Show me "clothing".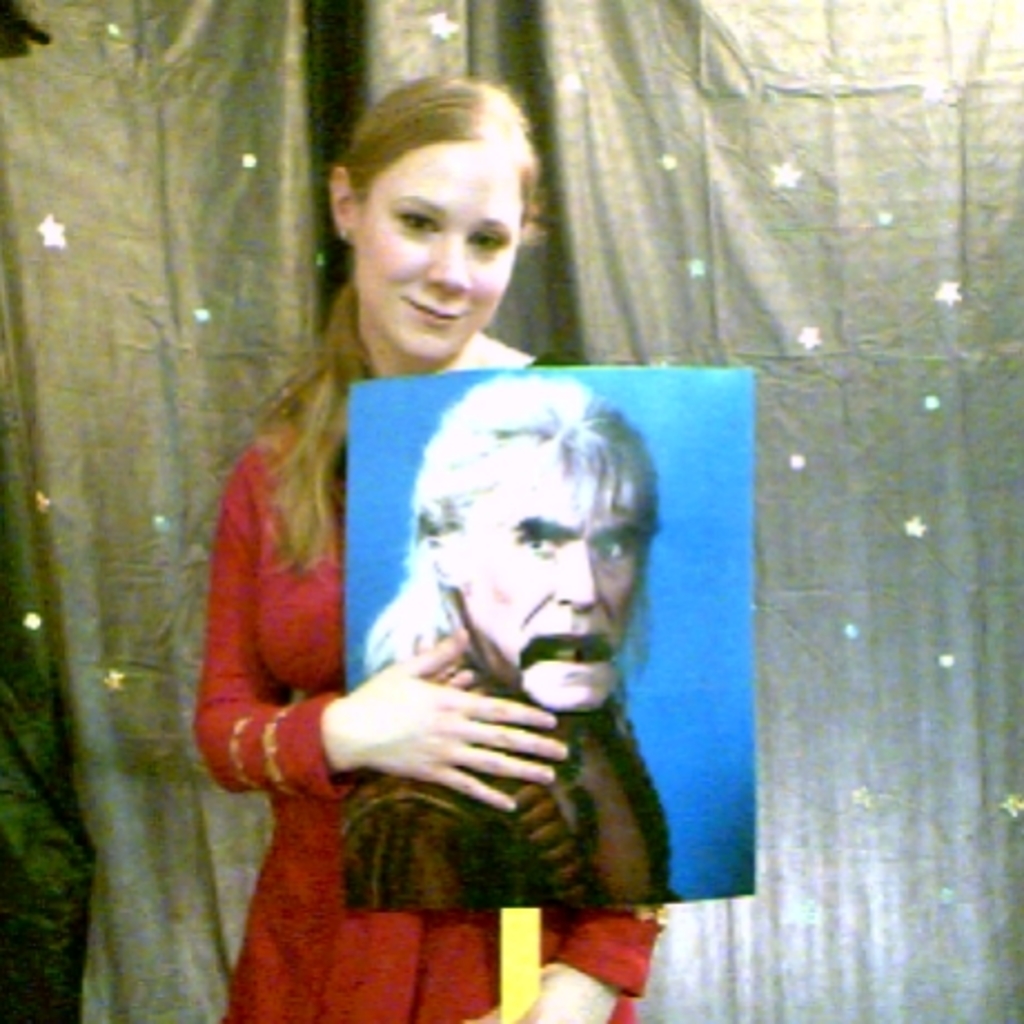
"clothing" is here: box=[343, 634, 670, 913].
